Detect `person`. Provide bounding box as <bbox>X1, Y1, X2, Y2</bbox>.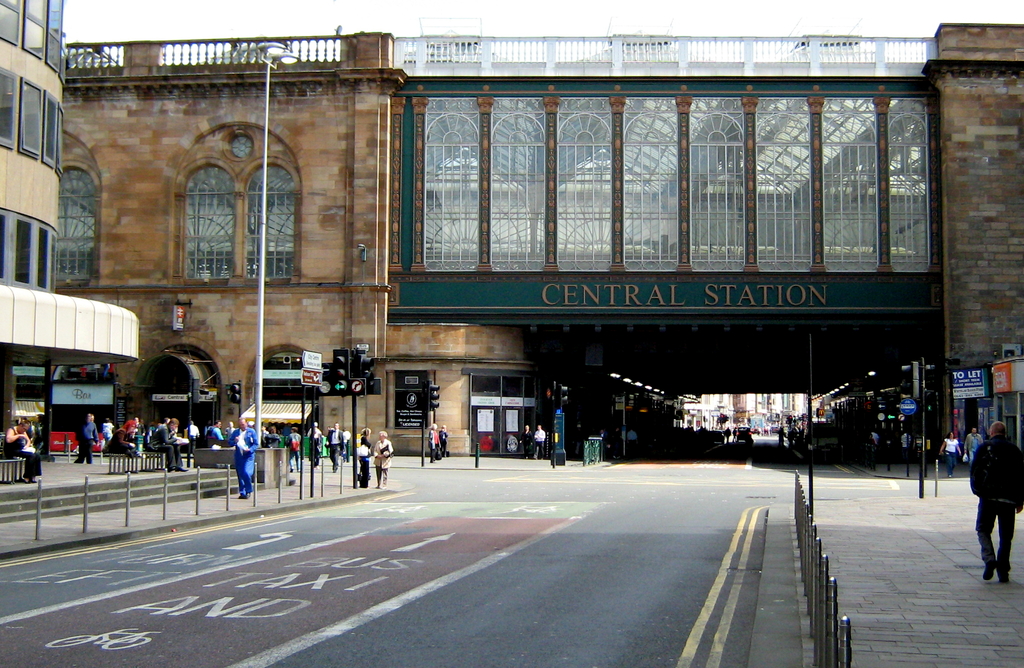
<bbox>967, 426, 987, 473</bbox>.
